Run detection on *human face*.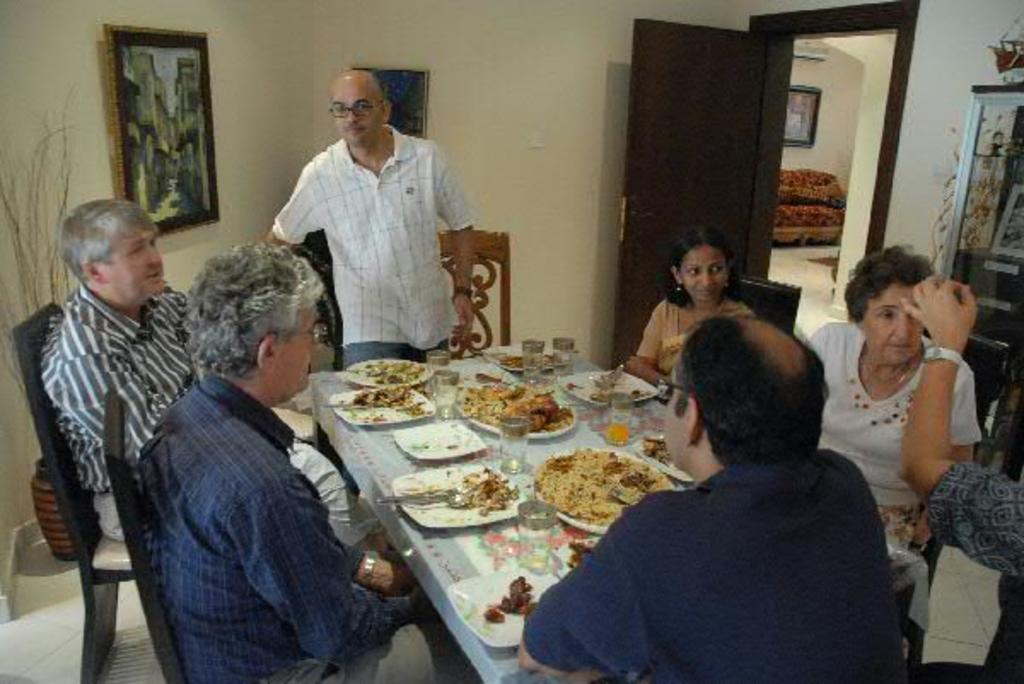
Result: rect(273, 304, 314, 399).
